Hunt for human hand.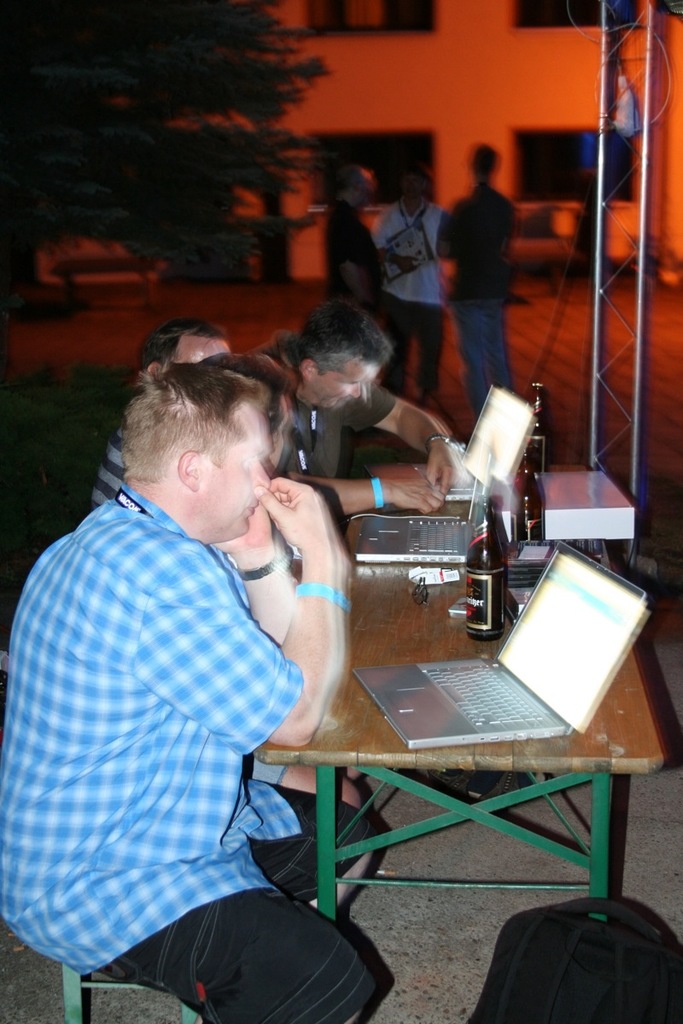
Hunted down at rect(379, 474, 447, 519).
